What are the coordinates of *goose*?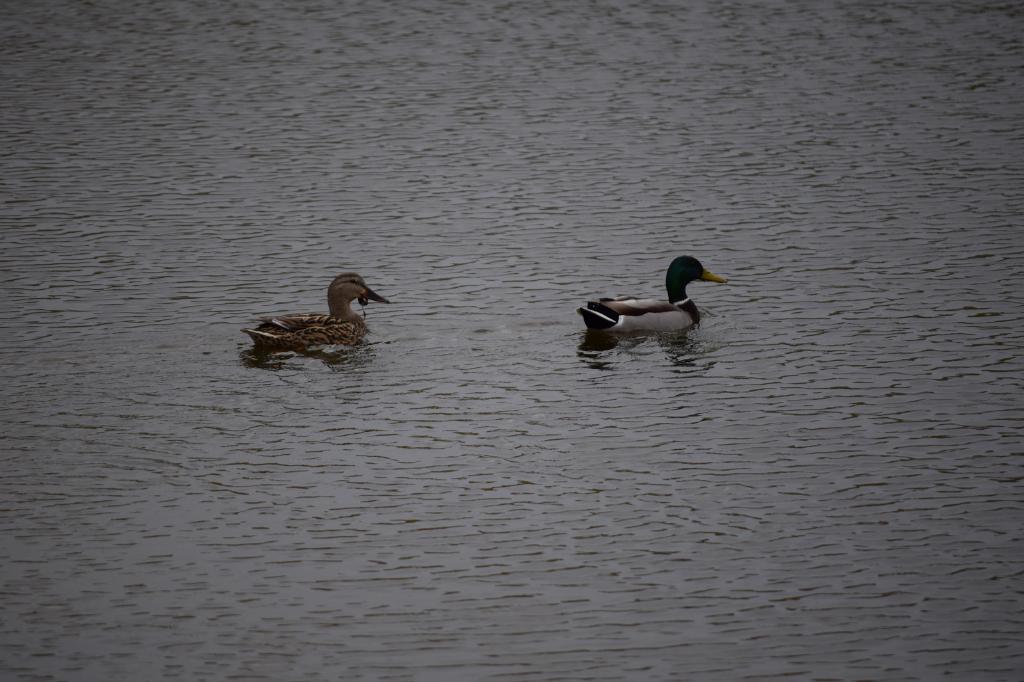
box=[246, 274, 394, 358].
